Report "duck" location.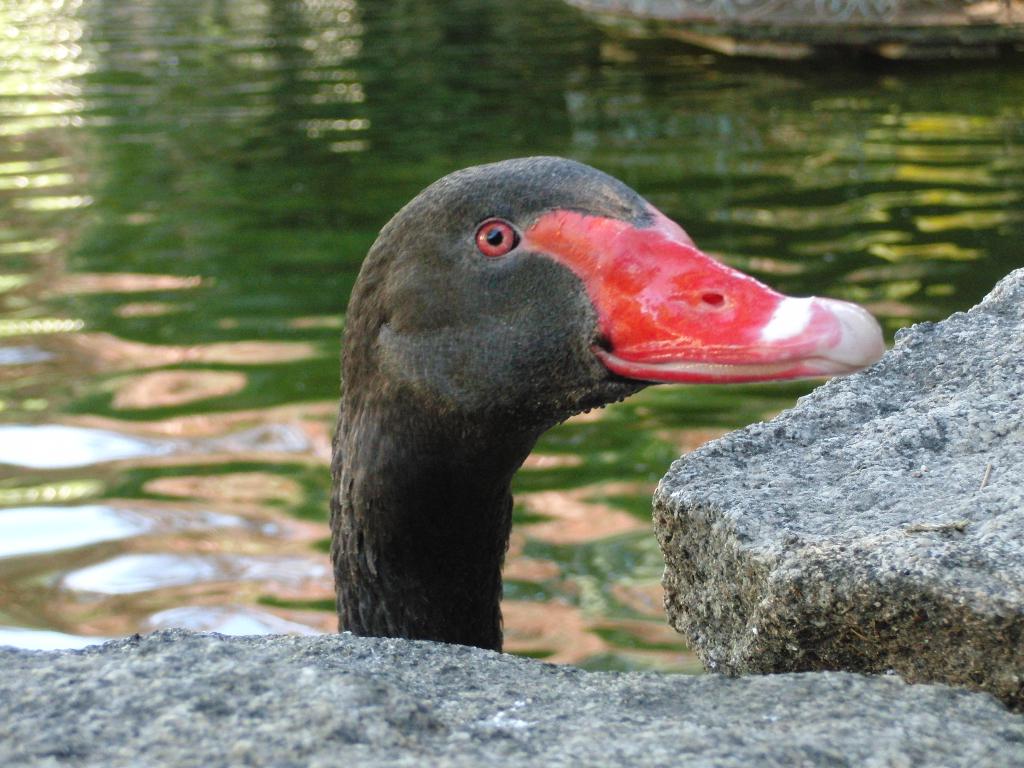
Report: 323 170 856 634.
